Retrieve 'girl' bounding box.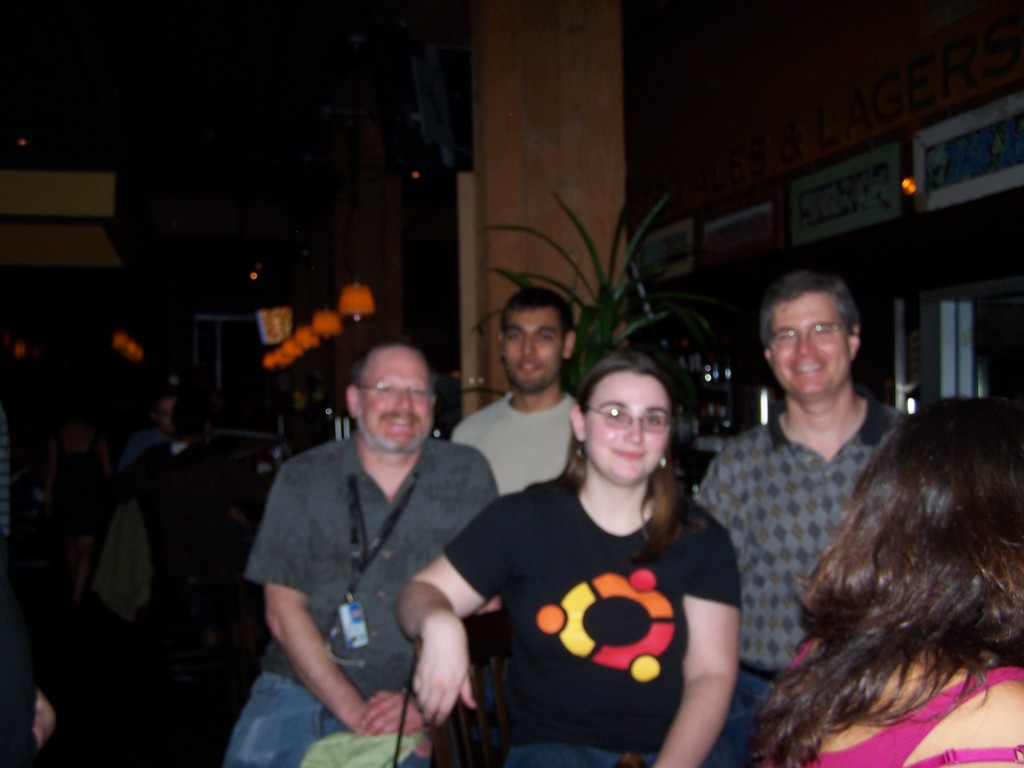
Bounding box: detection(401, 356, 742, 767).
